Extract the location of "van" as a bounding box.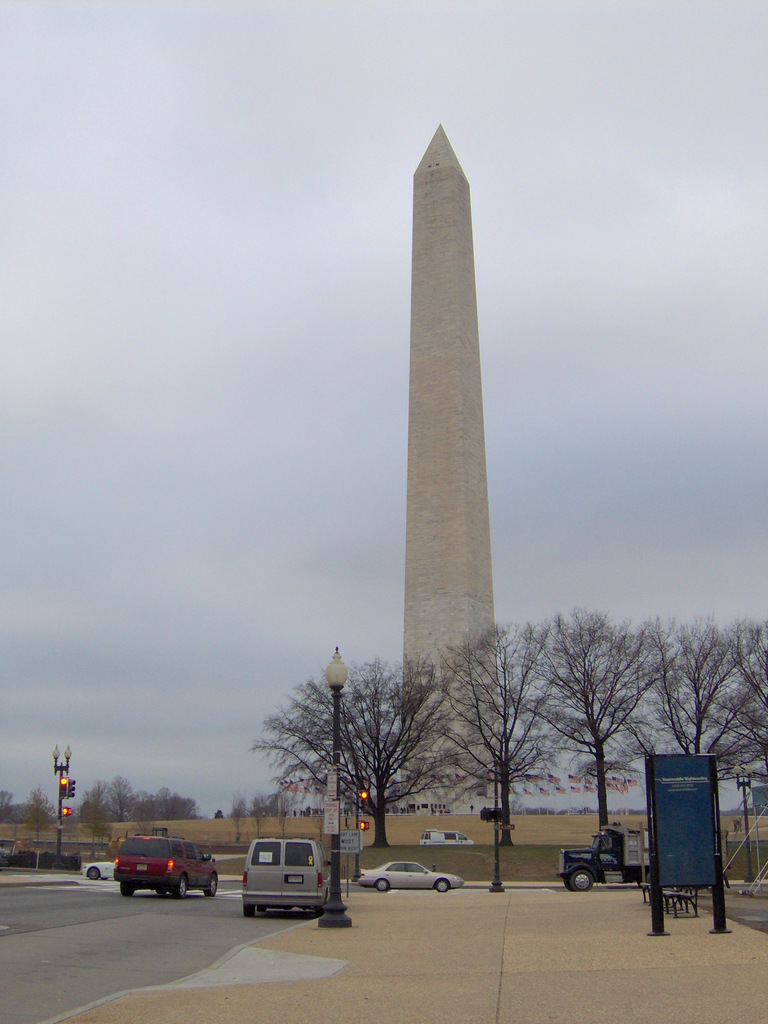
{"x1": 115, "y1": 830, "x2": 220, "y2": 900}.
